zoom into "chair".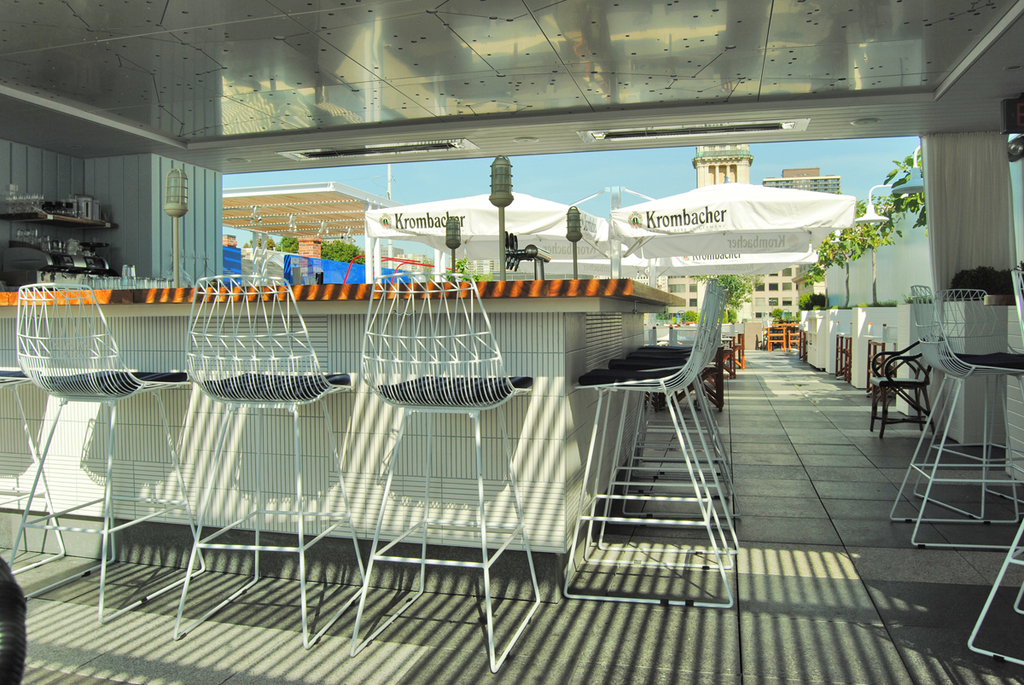
Zoom target: detection(885, 302, 1004, 566).
